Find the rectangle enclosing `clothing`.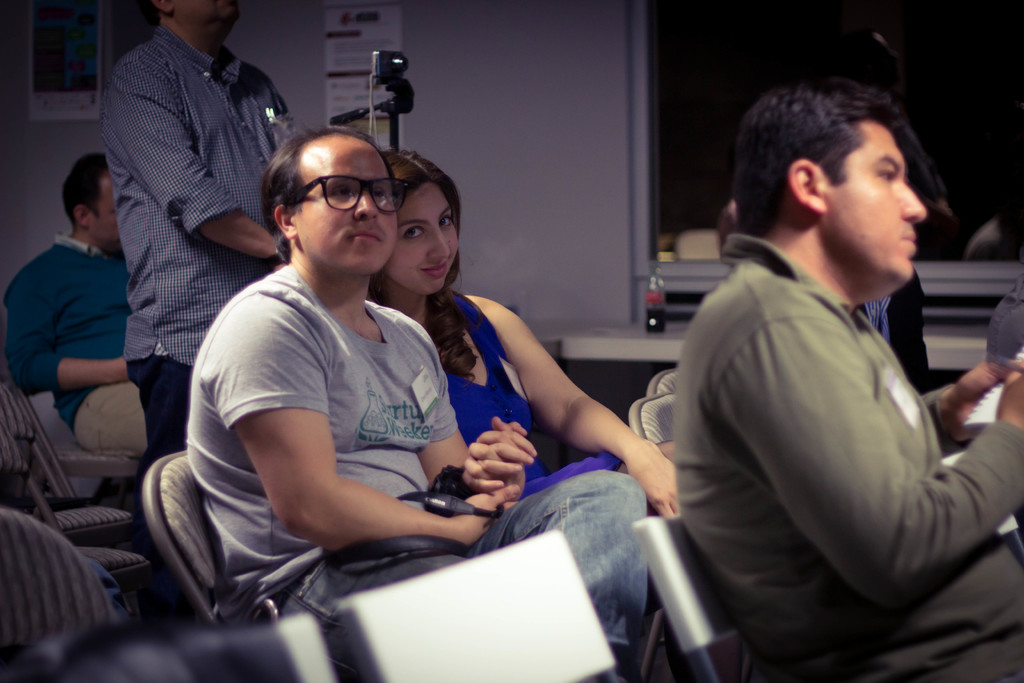
(663, 162, 1014, 681).
